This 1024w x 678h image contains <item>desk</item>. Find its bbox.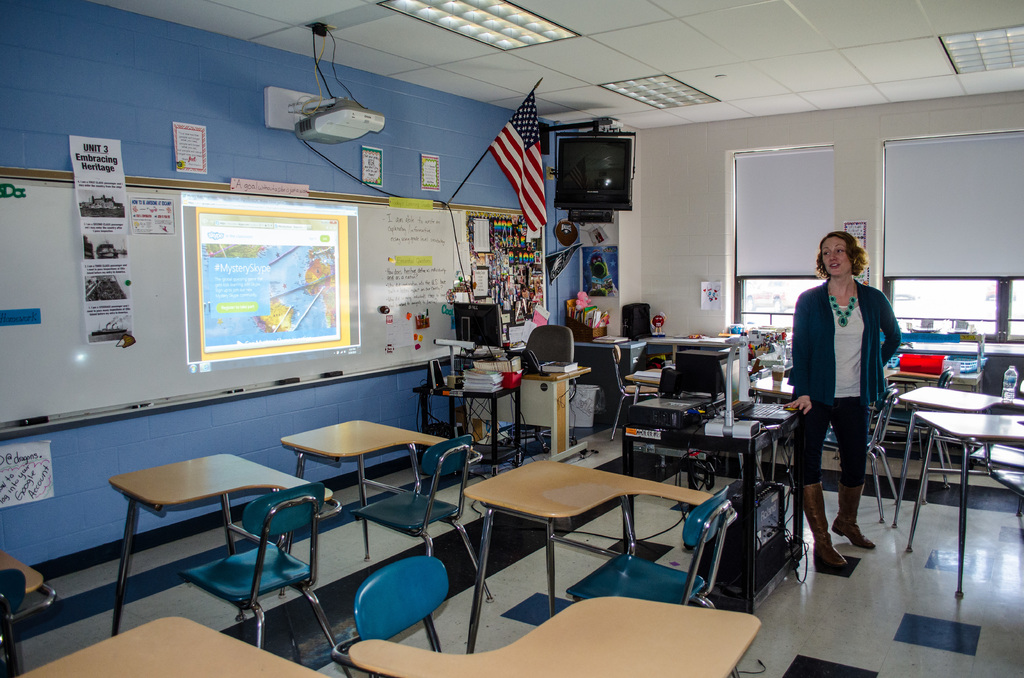
select_region(275, 414, 454, 563).
